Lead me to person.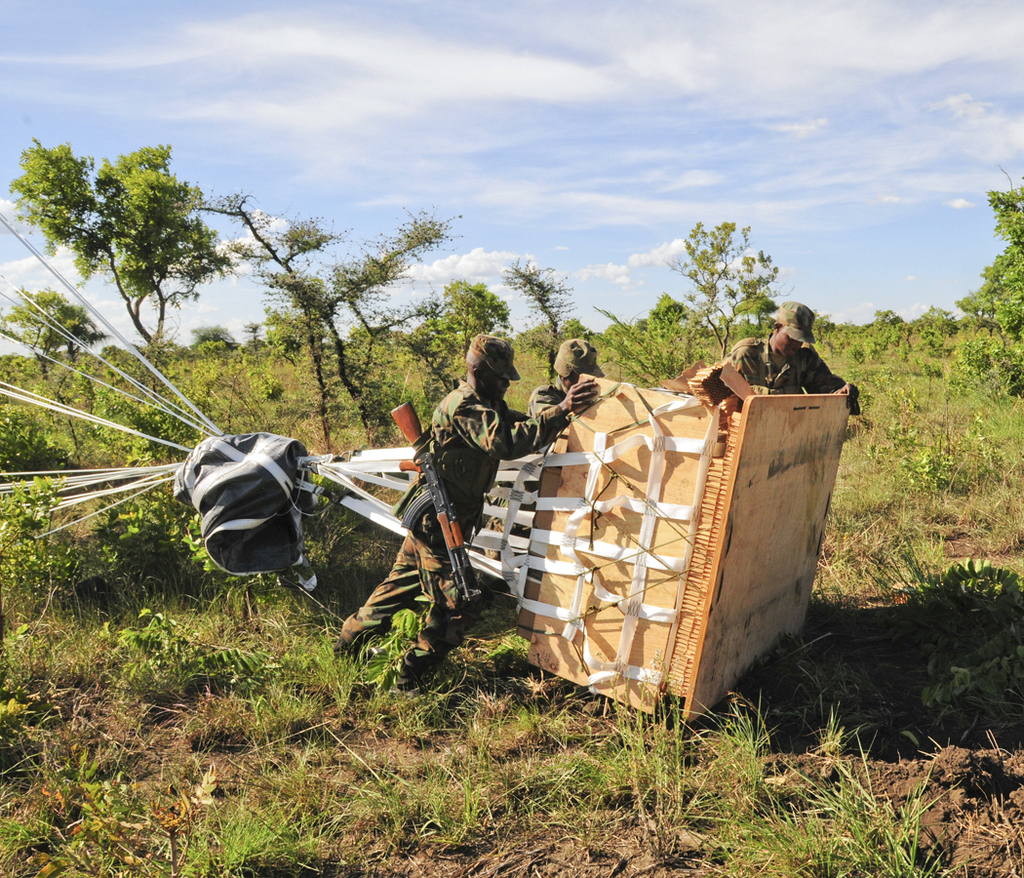
Lead to select_region(723, 299, 862, 419).
